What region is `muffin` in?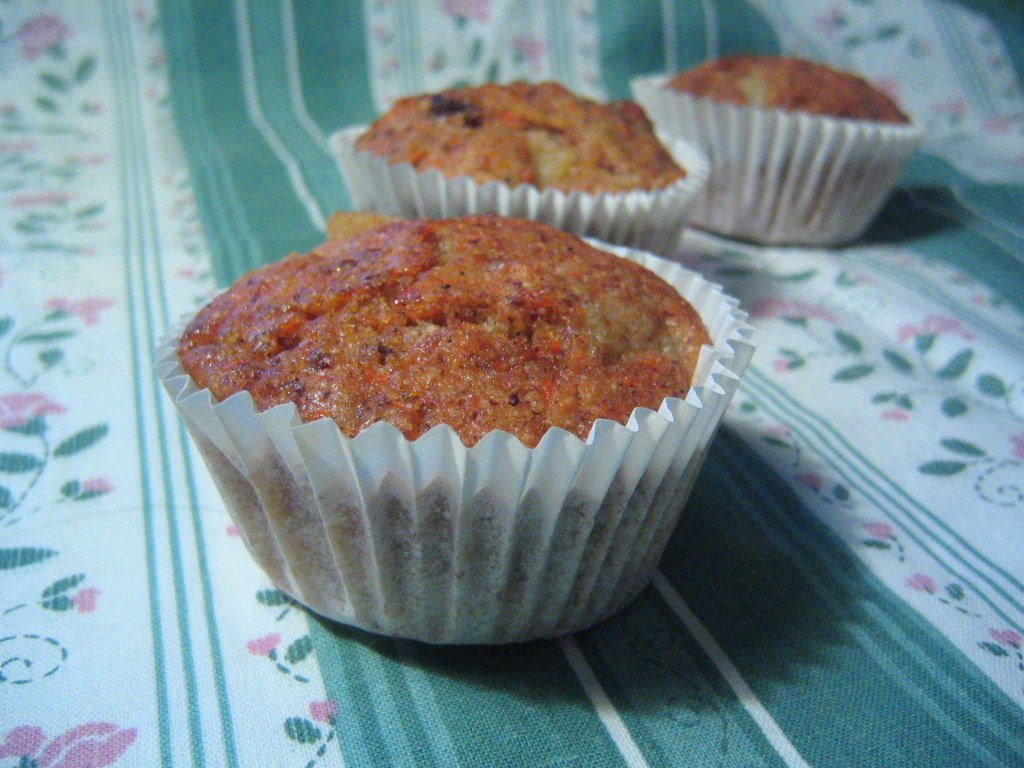
region(622, 45, 925, 245).
